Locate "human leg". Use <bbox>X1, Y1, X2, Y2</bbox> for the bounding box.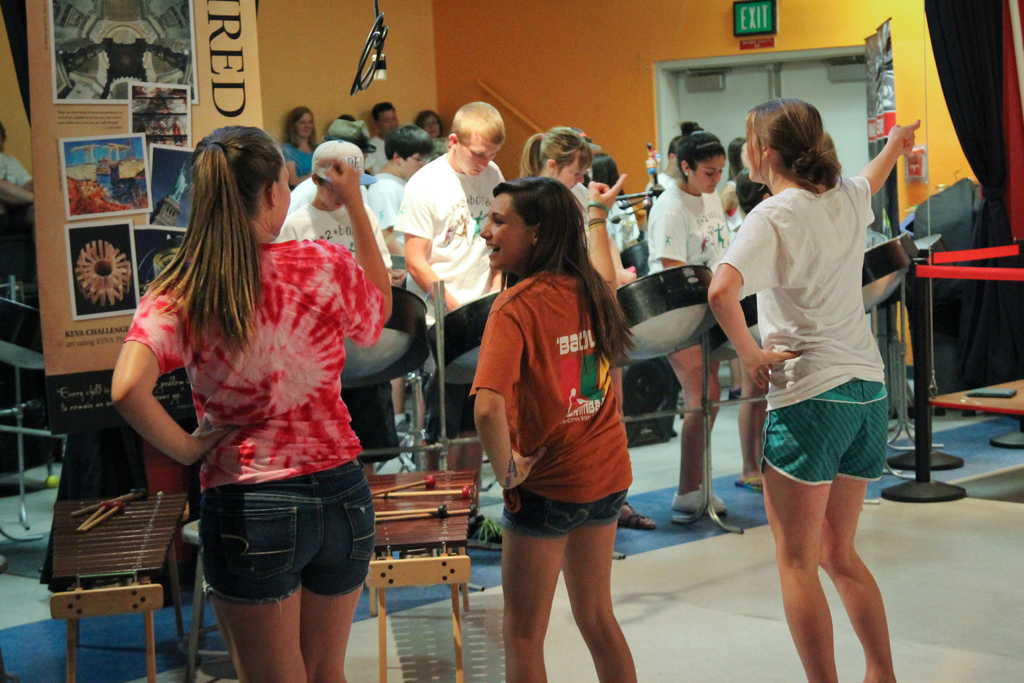
<bbox>673, 342, 730, 516</bbox>.
